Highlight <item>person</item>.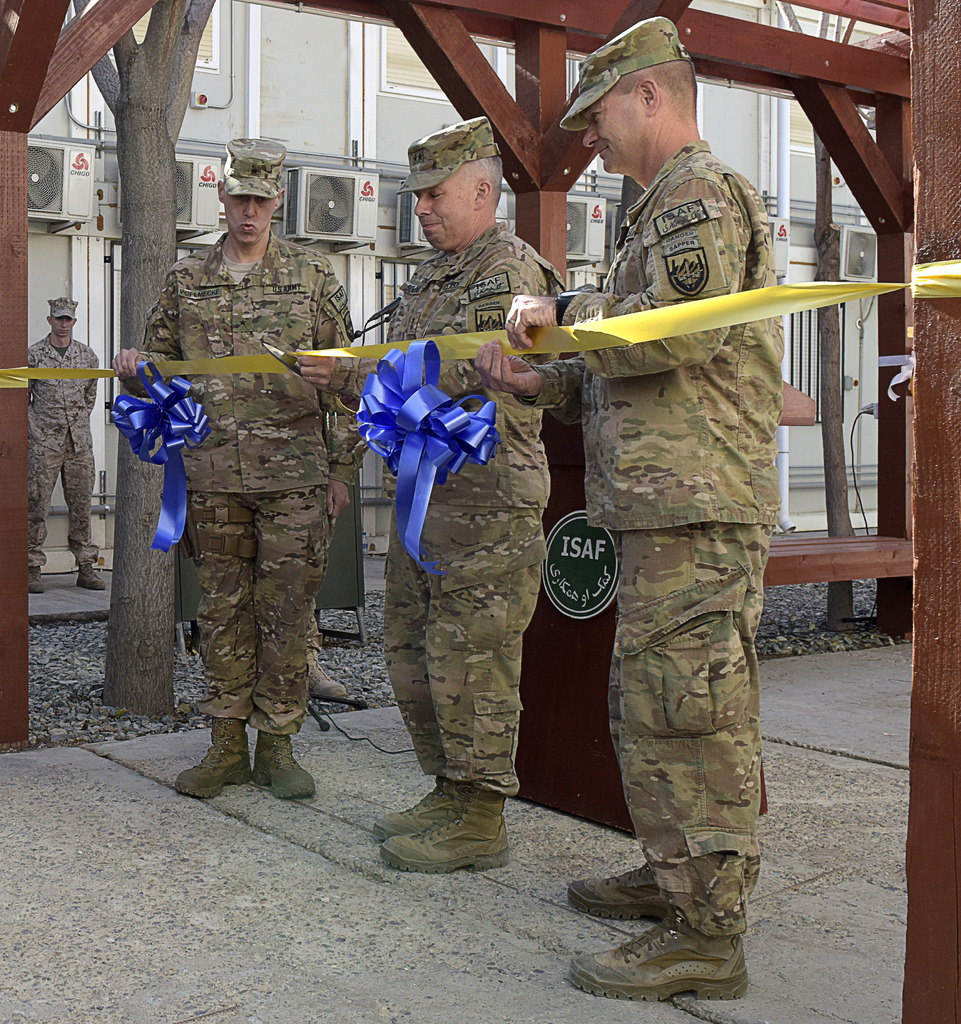
Highlighted region: {"left": 111, "top": 161, "right": 354, "bottom": 804}.
